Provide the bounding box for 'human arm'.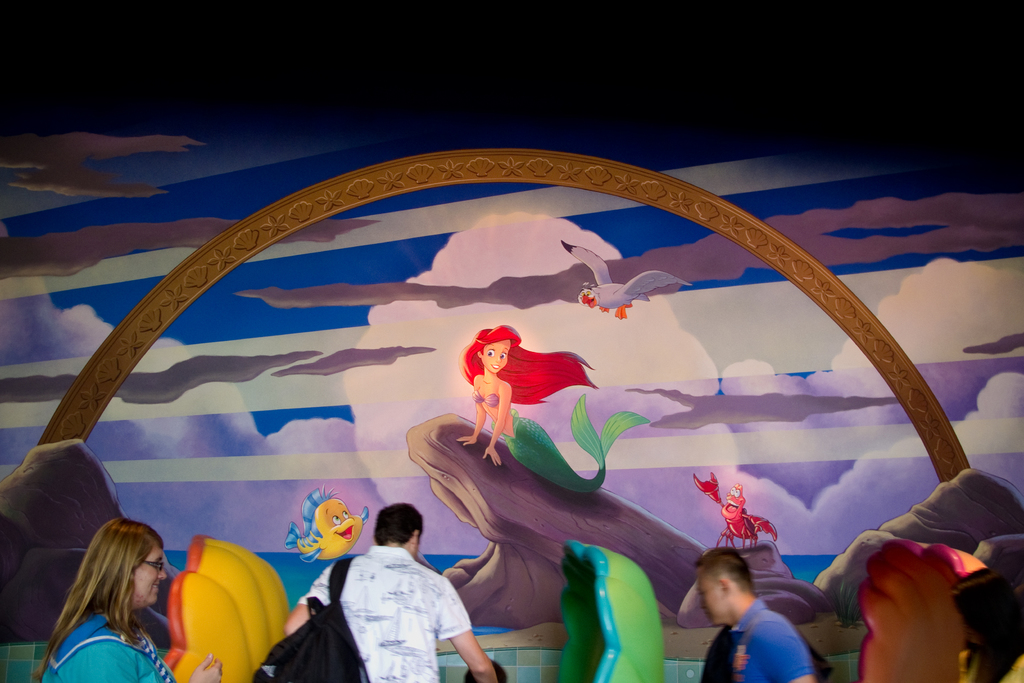
[998,655,1023,682].
